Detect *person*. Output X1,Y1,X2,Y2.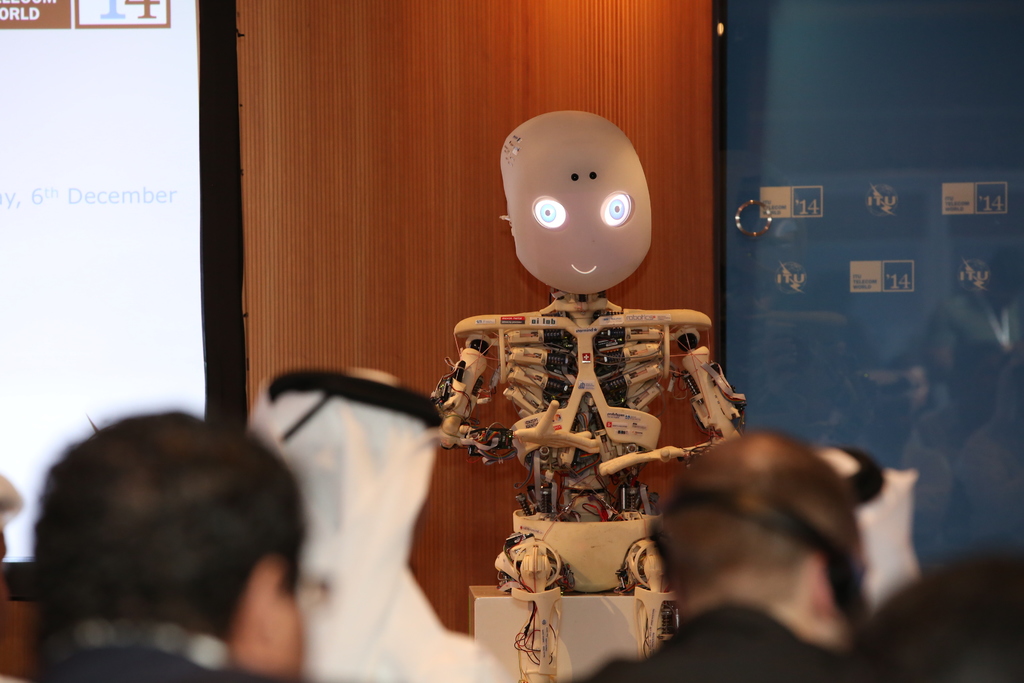
239,368,500,682.
